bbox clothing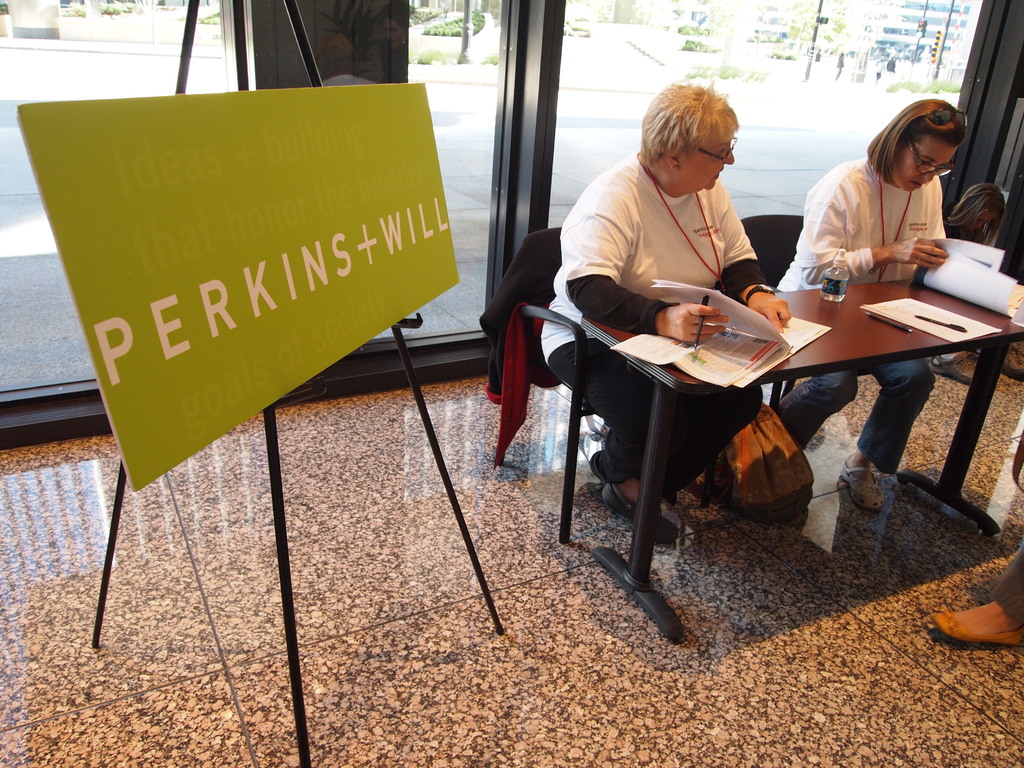
pyautogui.locateOnScreen(536, 150, 761, 497)
